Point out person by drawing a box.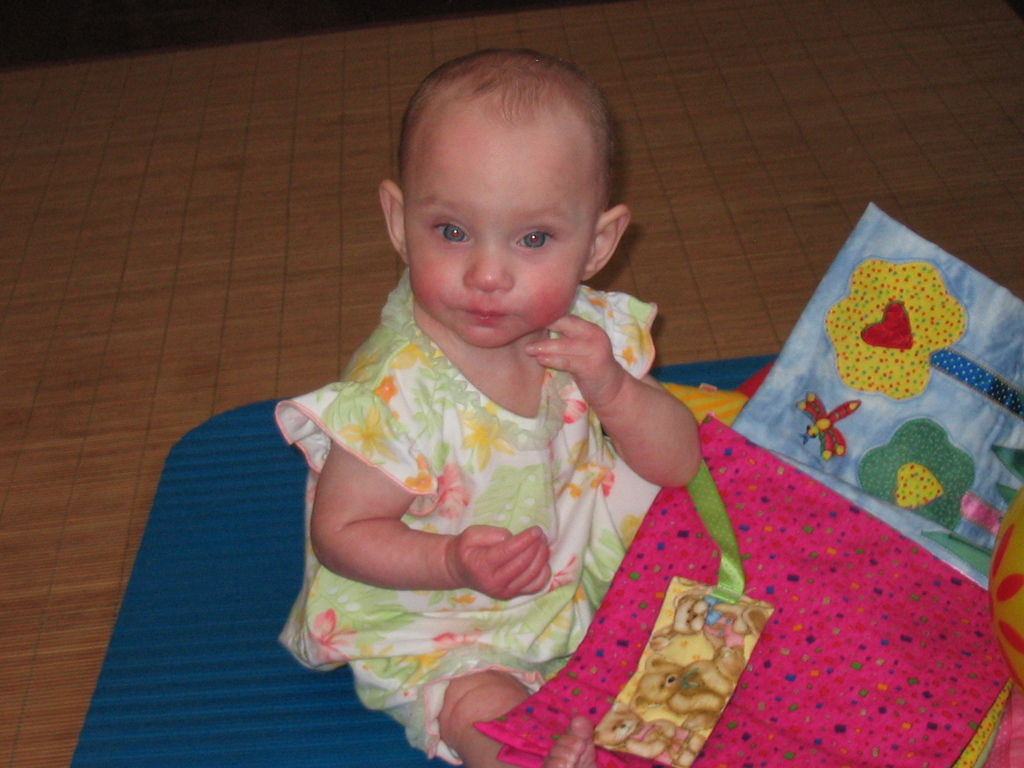
{"left": 277, "top": 44, "right": 702, "bottom": 767}.
